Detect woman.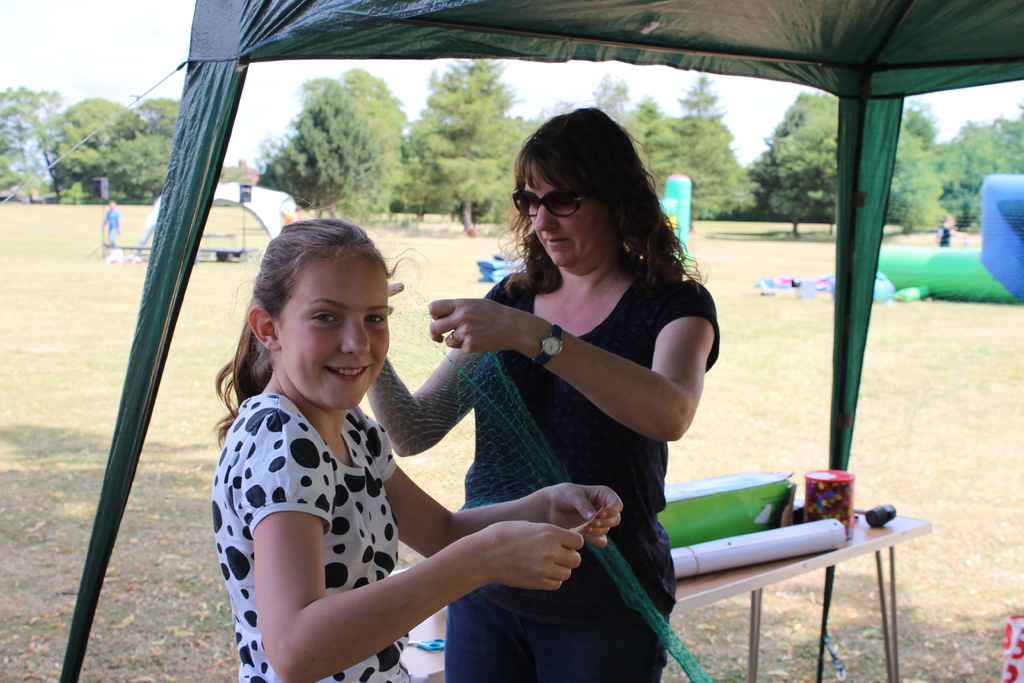
Detected at [left=364, top=106, right=718, bottom=682].
